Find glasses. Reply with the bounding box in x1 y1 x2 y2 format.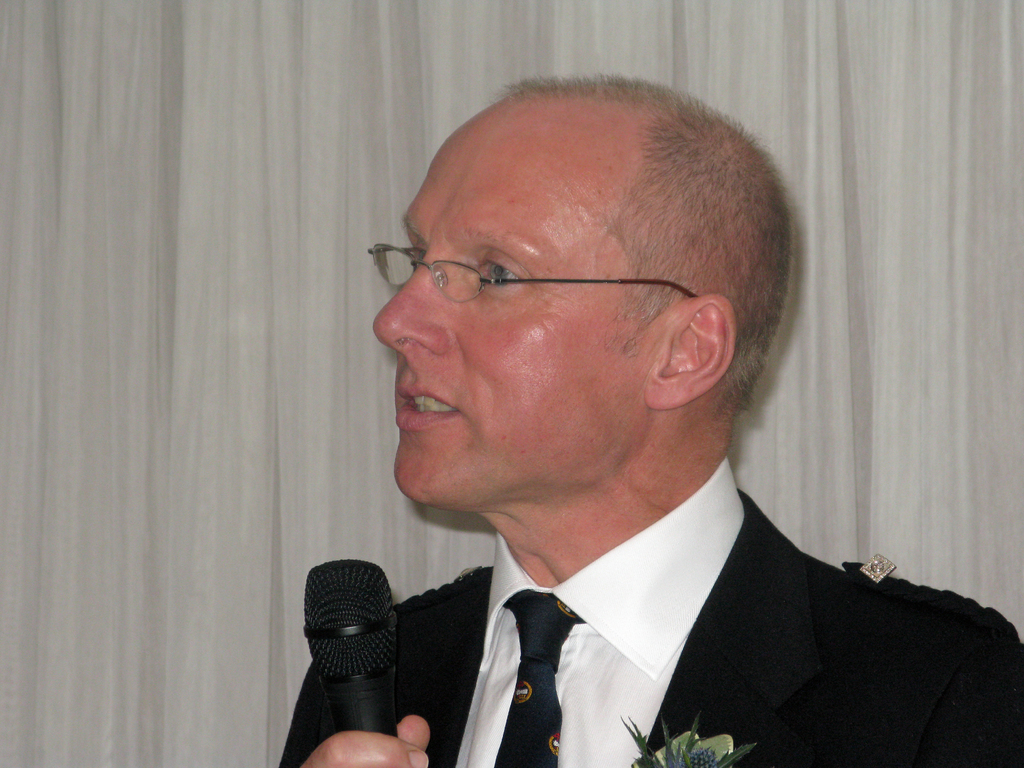
364 242 698 298.
